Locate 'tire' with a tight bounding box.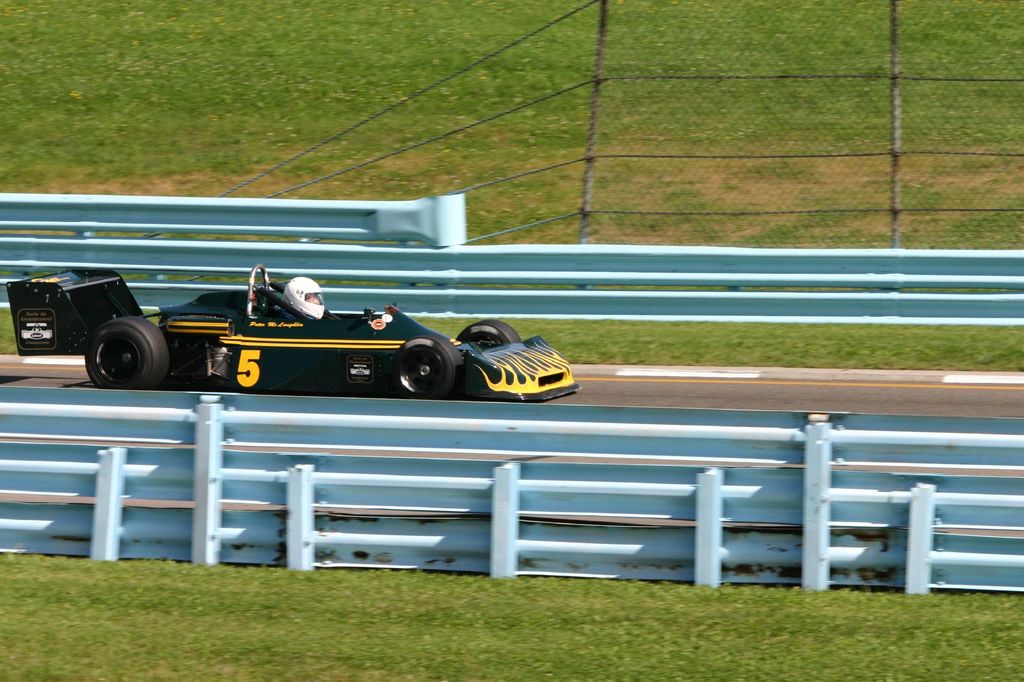
region(81, 313, 166, 388).
